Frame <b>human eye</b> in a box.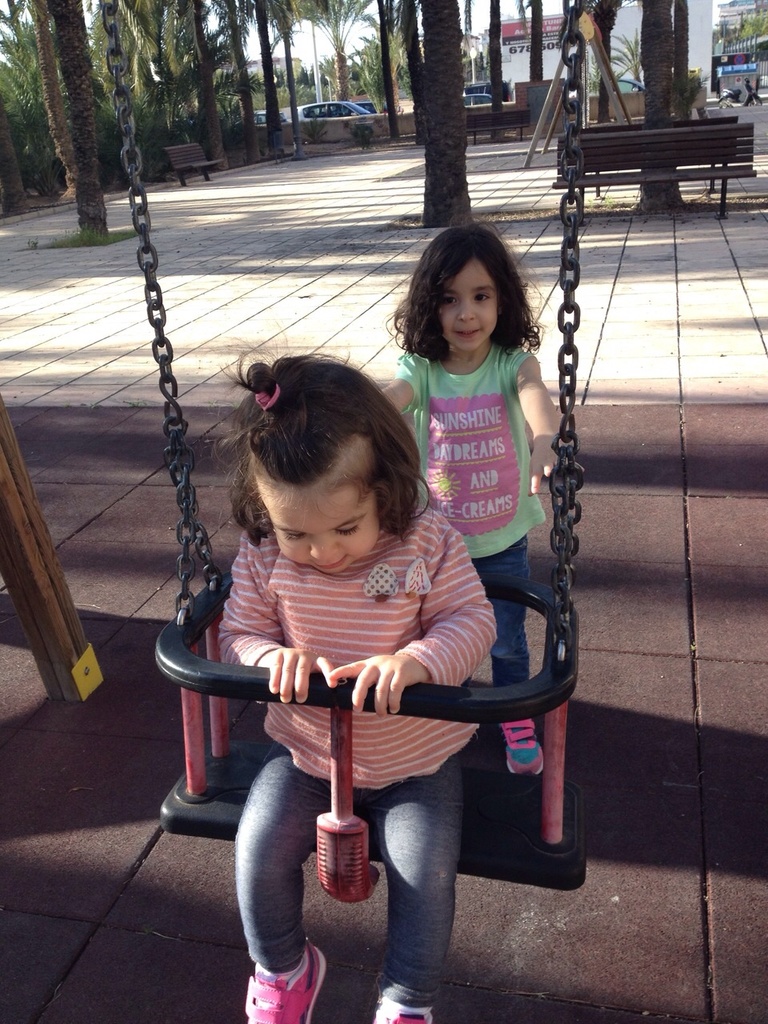
470 292 490 308.
